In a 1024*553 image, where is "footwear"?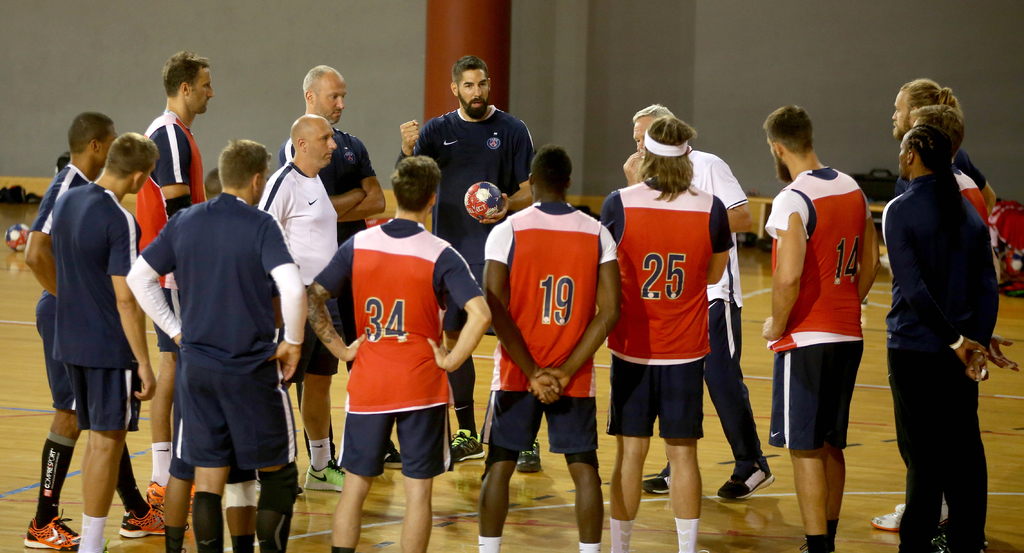
(451,428,482,460).
